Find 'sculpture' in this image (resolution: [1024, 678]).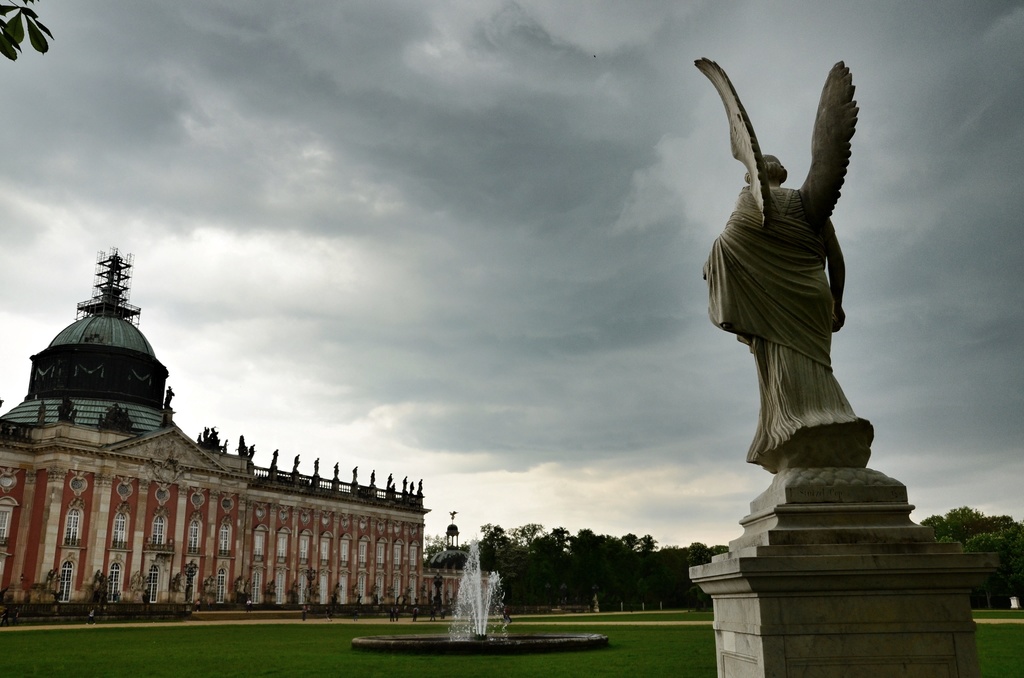
rect(333, 581, 340, 602).
